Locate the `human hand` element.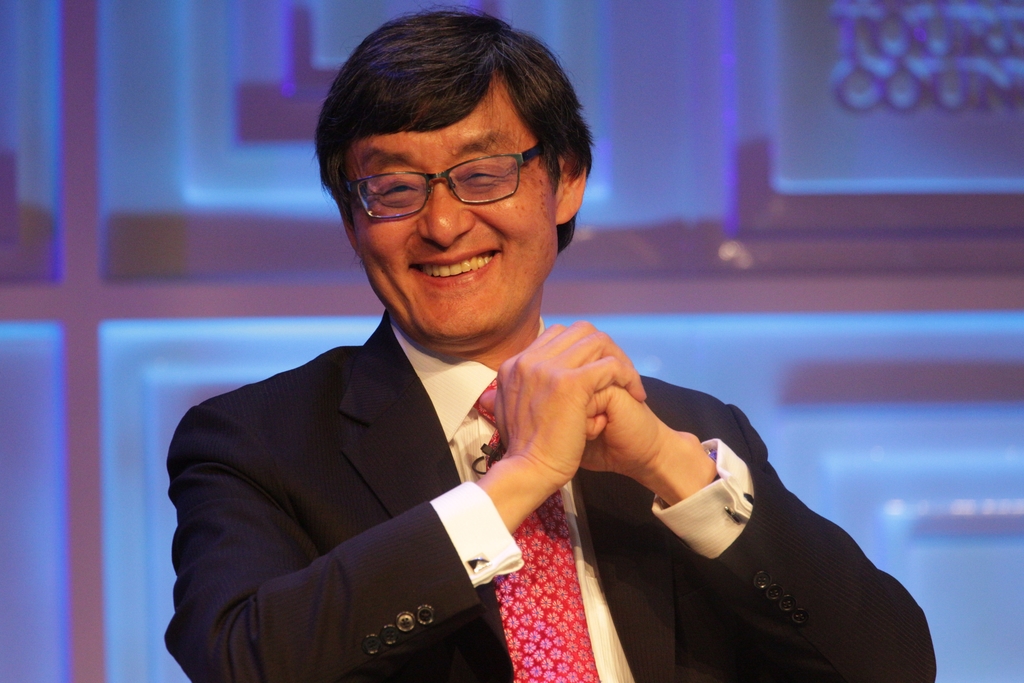
Element bbox: [479, 378, 662, 478].
